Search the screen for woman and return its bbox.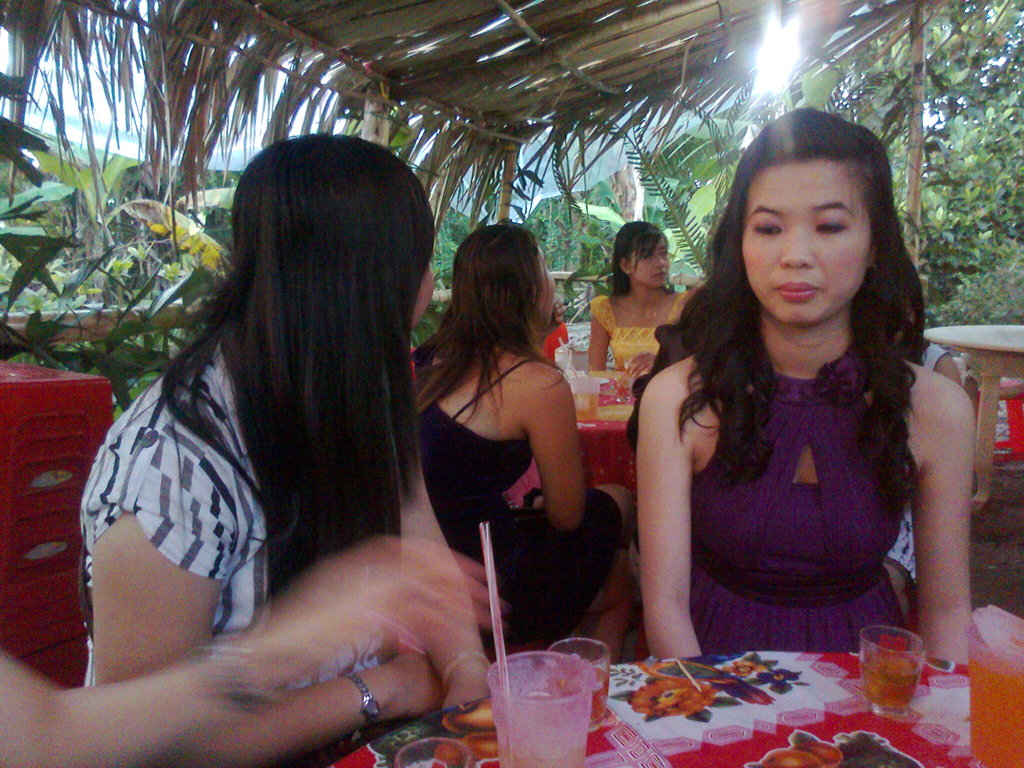
Found: 404 206 615 692.
